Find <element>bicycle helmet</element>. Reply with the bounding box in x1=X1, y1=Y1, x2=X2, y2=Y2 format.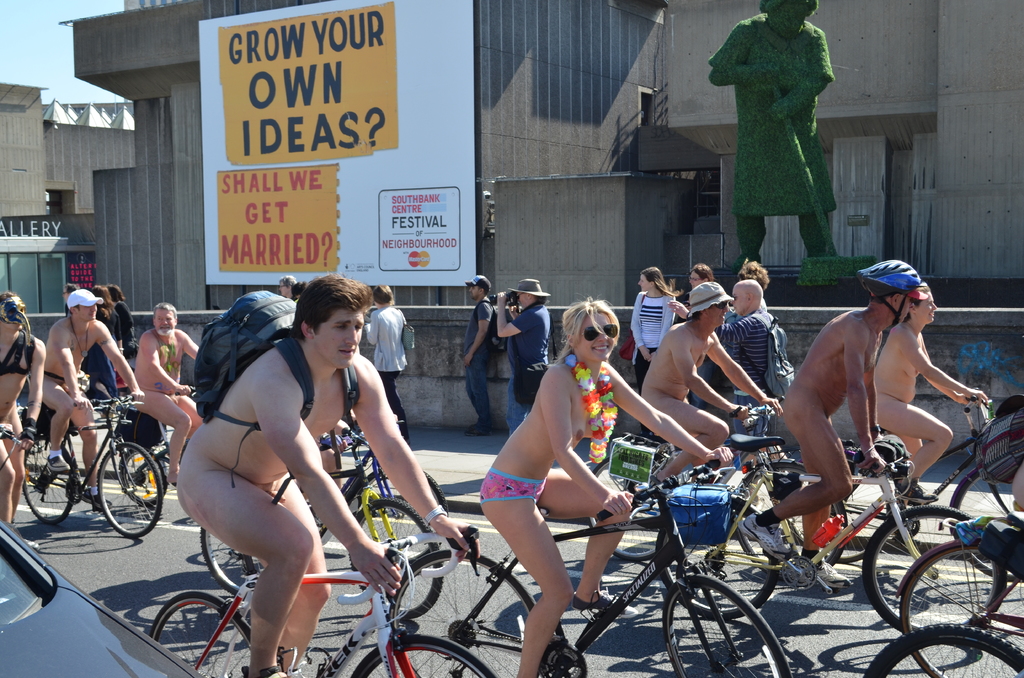
x1=870, y1=261, x2=919, y2=297.
